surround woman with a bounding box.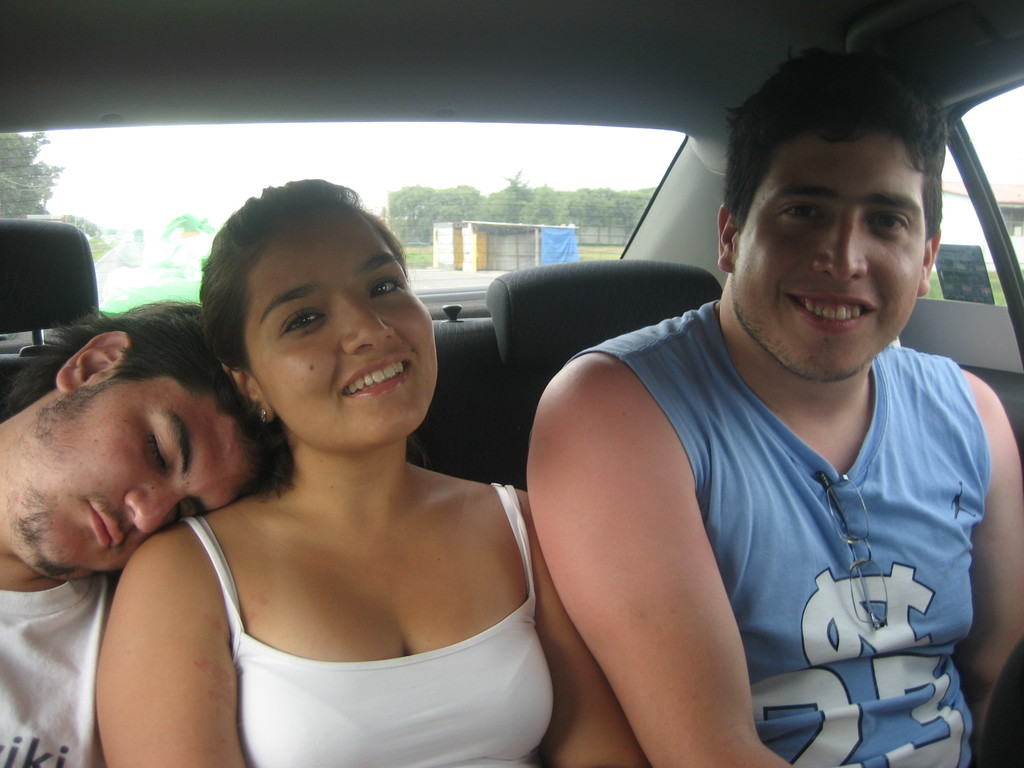
l=92, t=175, r=596, b=767.
